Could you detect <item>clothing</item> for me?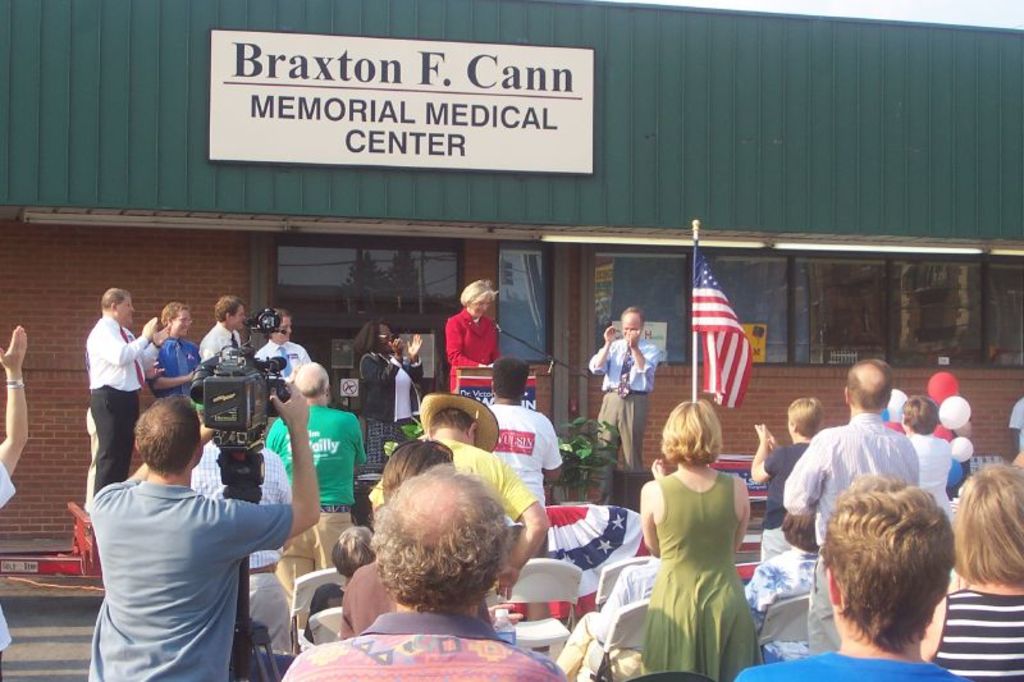
Detection result: (x1=908, y1=430, x2=956, y2=536).
